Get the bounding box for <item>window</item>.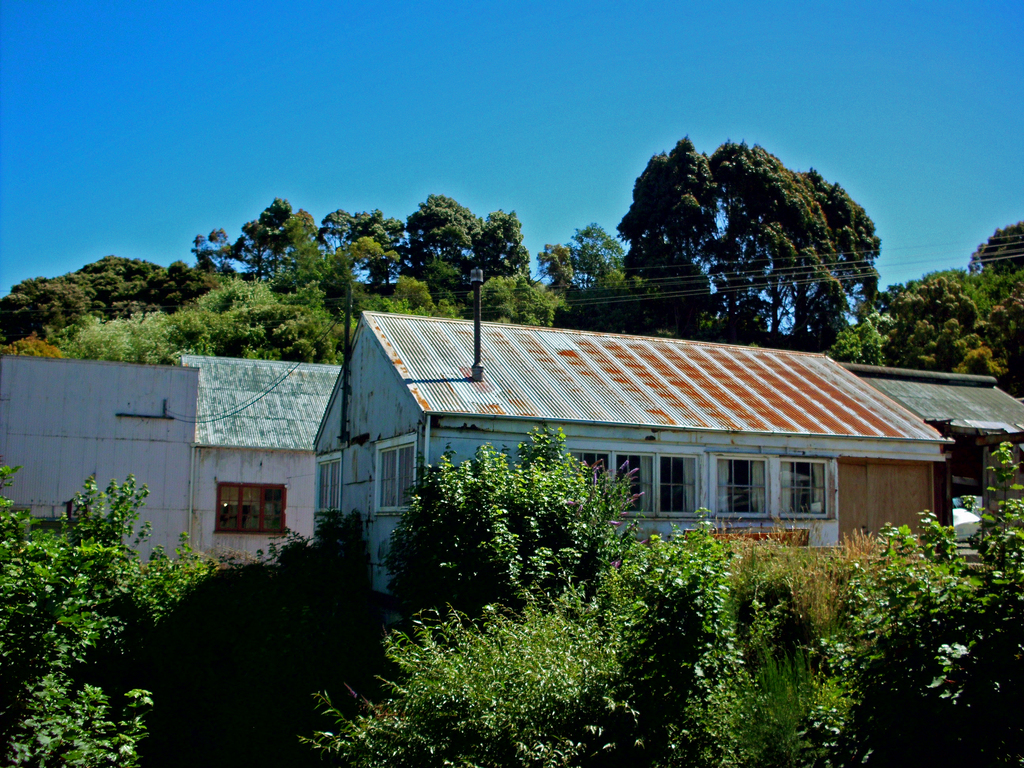
bbox=[547, 435, 710, 516].
